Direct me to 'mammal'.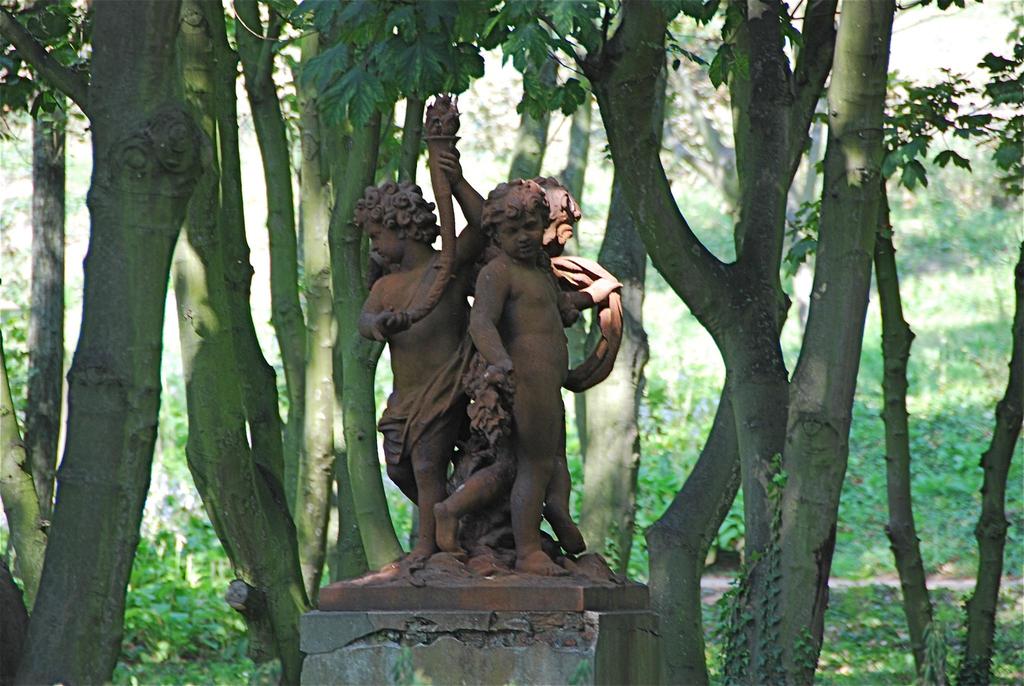
Direction: Rect(428, 175, 589, 558).
